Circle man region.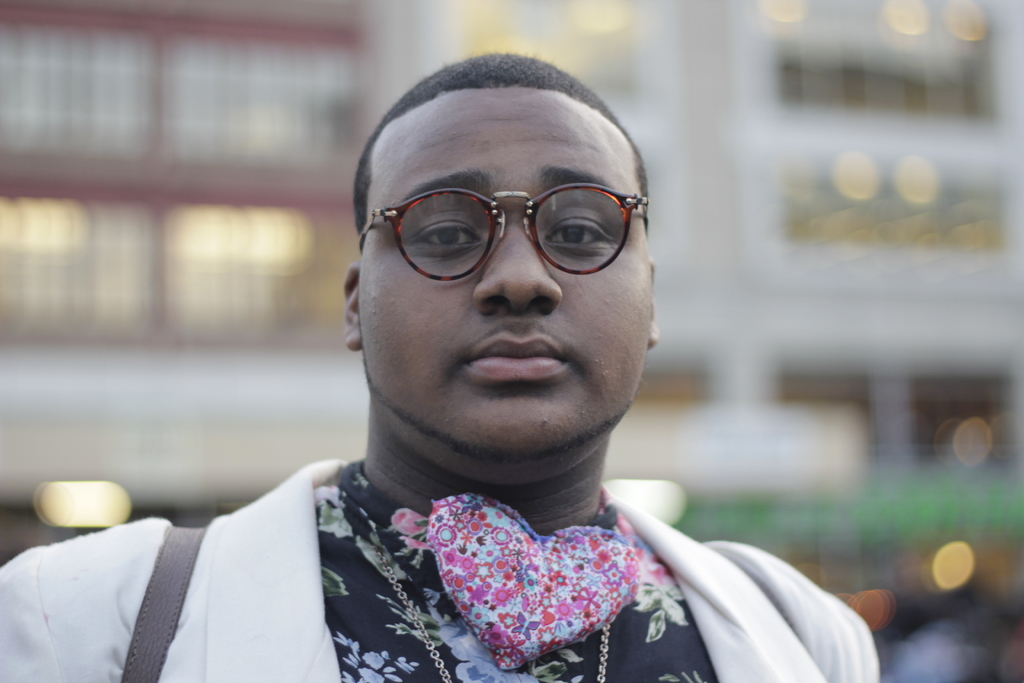
Region: bbox(92, 49, 851, 682).
